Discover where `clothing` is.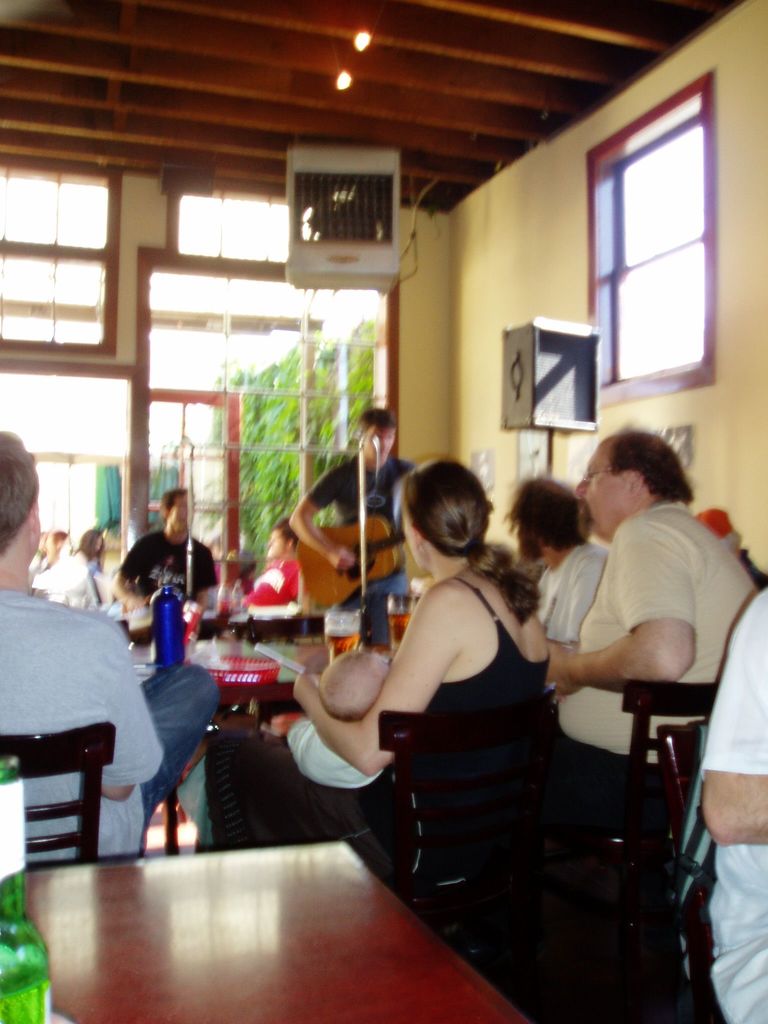
Discovered at 541,501,757,924.
